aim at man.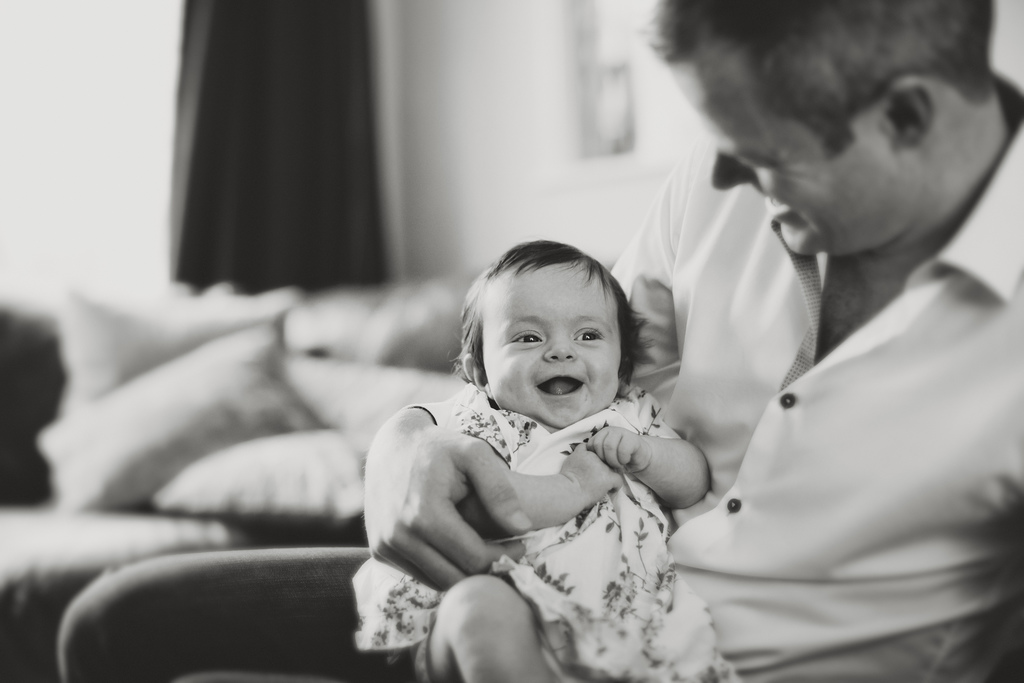
Aimed at <bbox>47, 0, 1023, 682</bbox>.
